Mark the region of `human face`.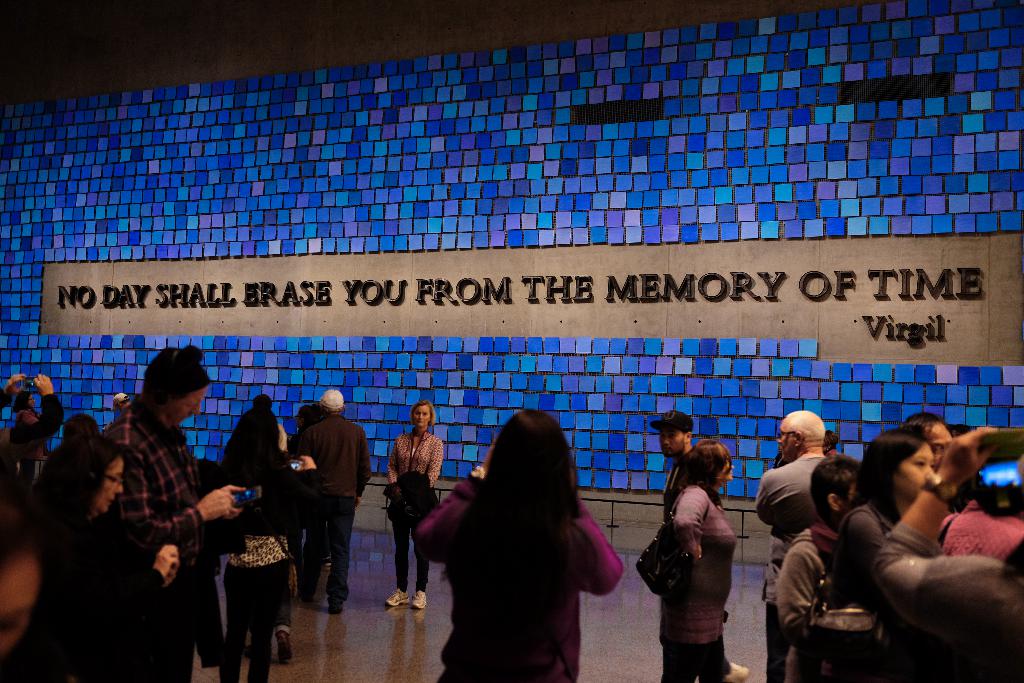
Region: box(902, 447, 932, 499).
